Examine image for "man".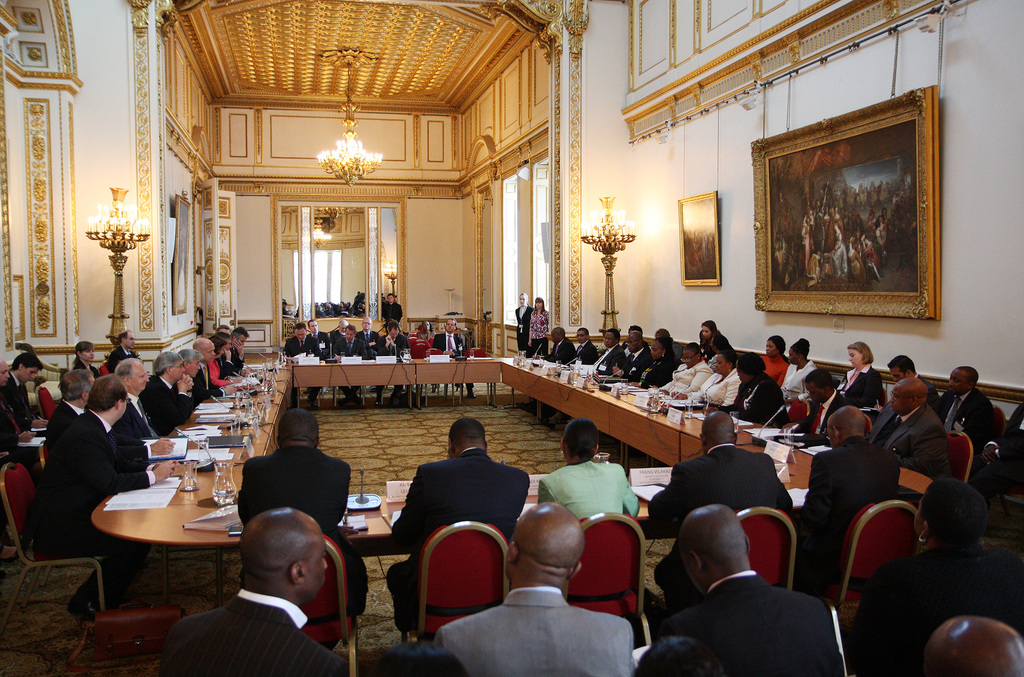
Examination result: locate(432, 317, 476, 399).
